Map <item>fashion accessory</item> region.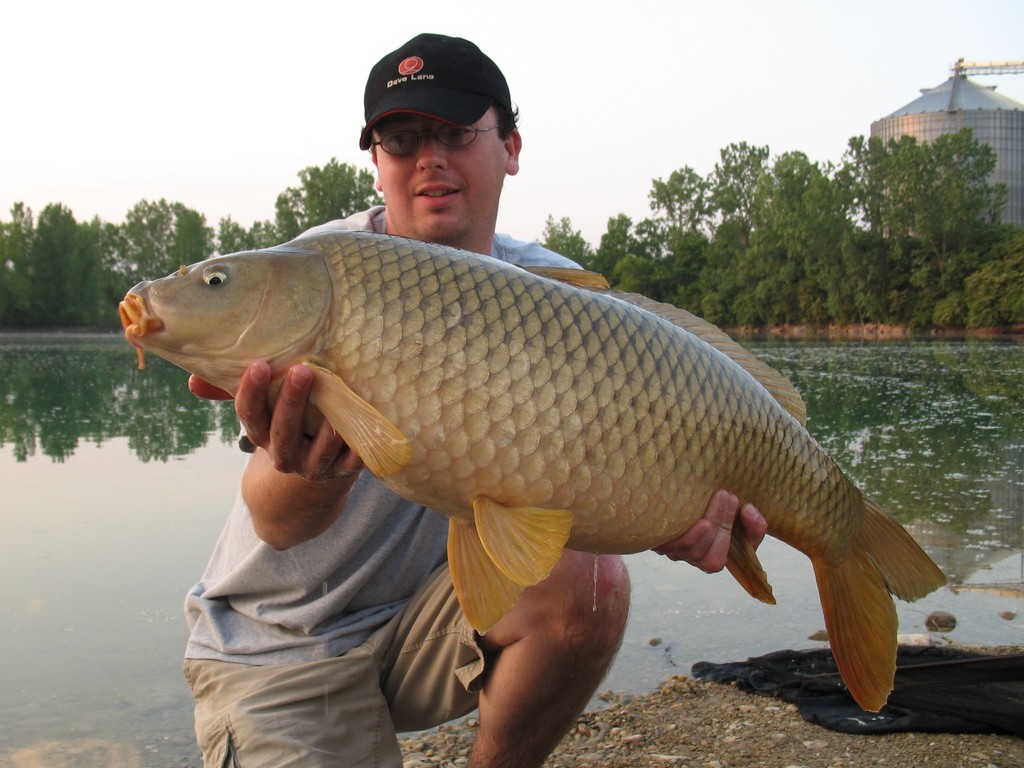
Mapped to [left=371, top=114, right=508, bottom=159].
